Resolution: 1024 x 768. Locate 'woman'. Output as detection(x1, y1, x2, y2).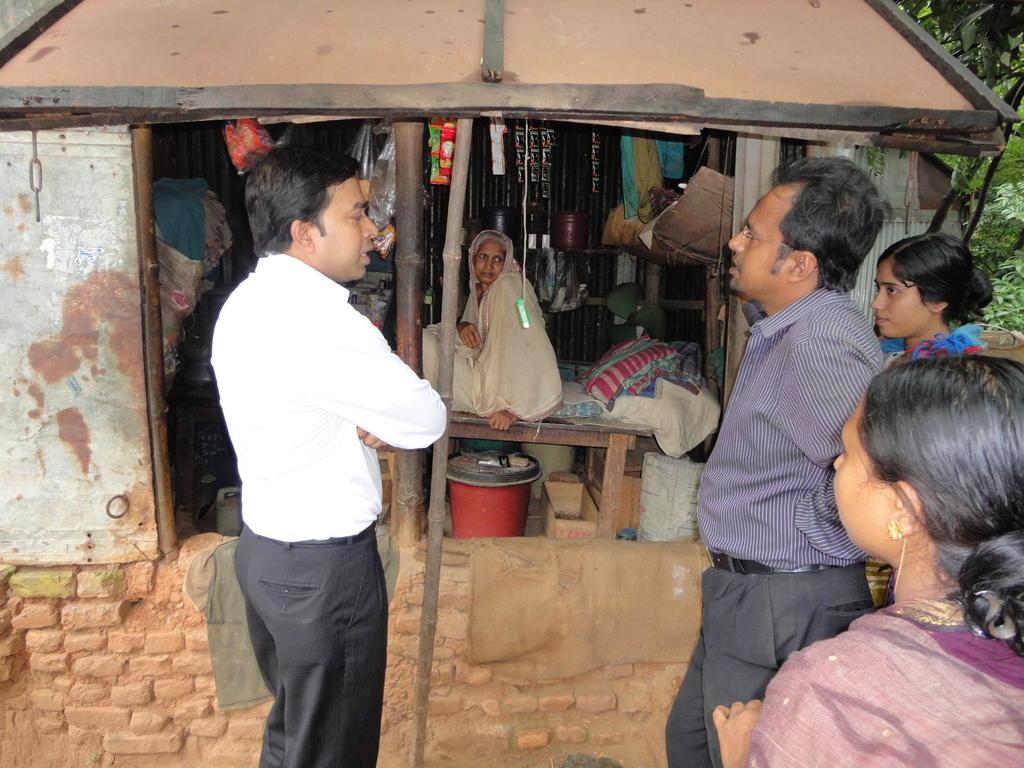
detection(423, 227, 563, 426).
